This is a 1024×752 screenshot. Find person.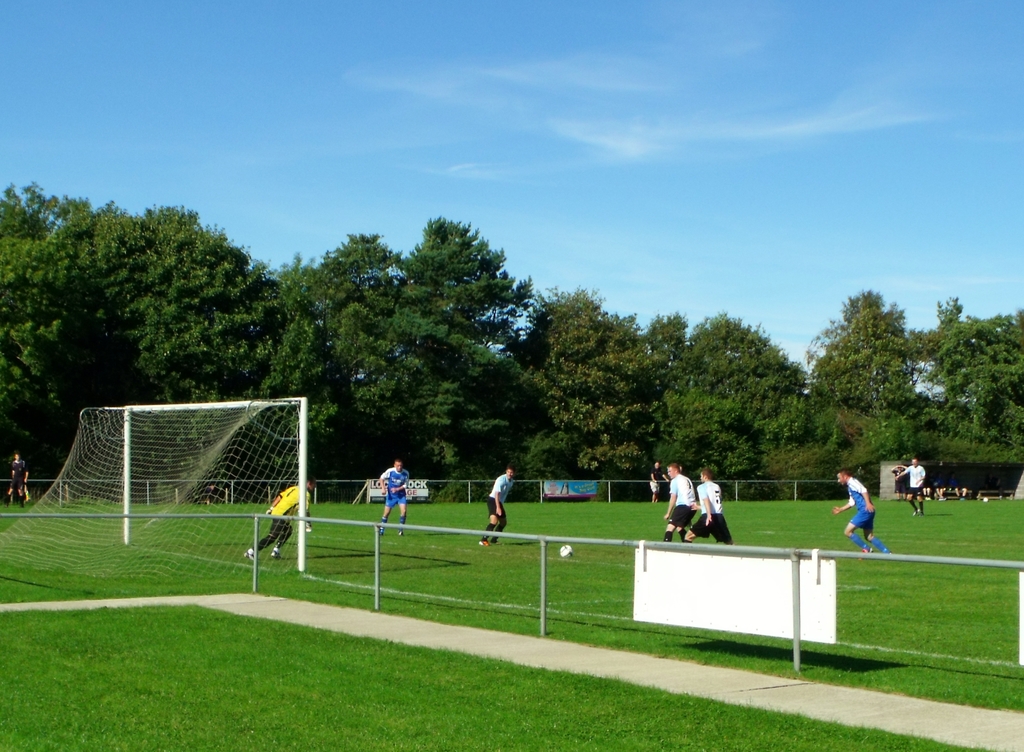
Bounding box: <region>892, 459, 931, 520</region>.
